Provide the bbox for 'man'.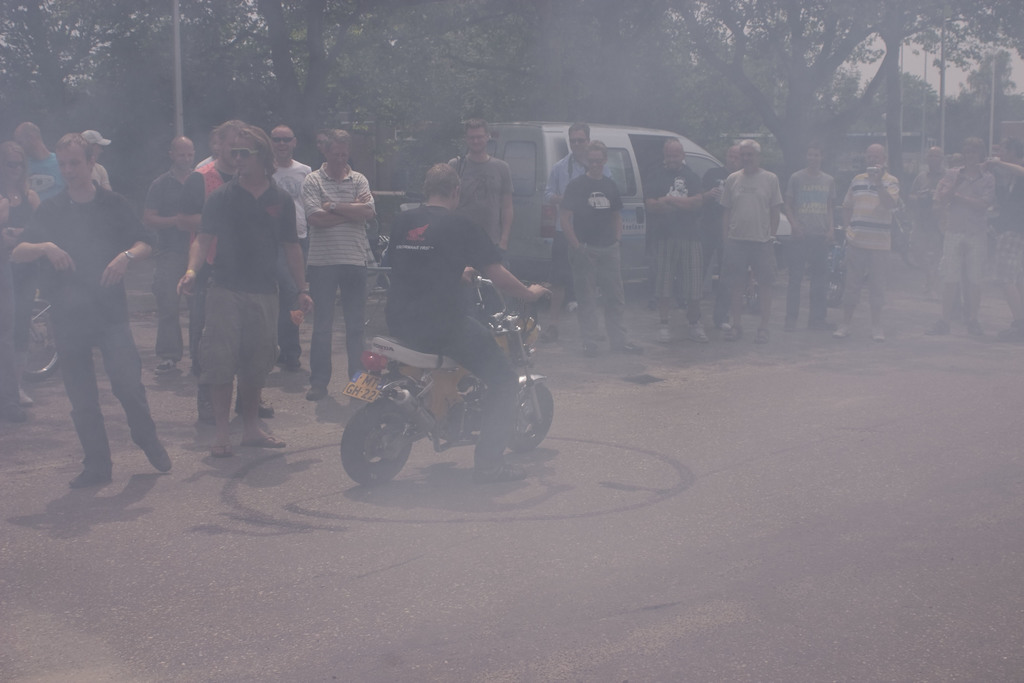
detection(191, 115, 247, 369).
